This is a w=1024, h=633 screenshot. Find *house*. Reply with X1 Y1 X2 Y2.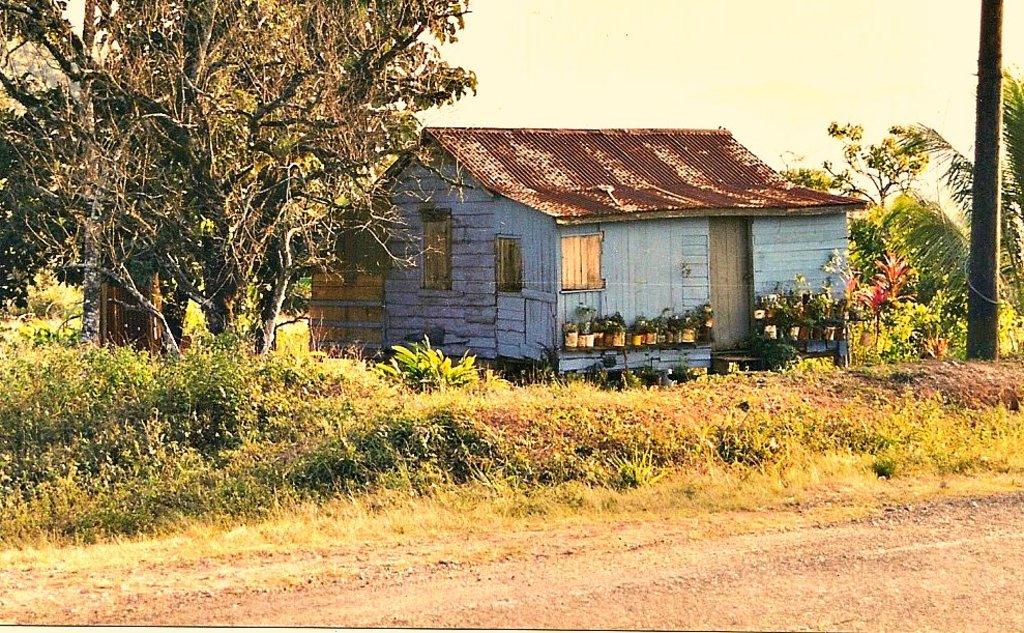
335 107 876 384.
